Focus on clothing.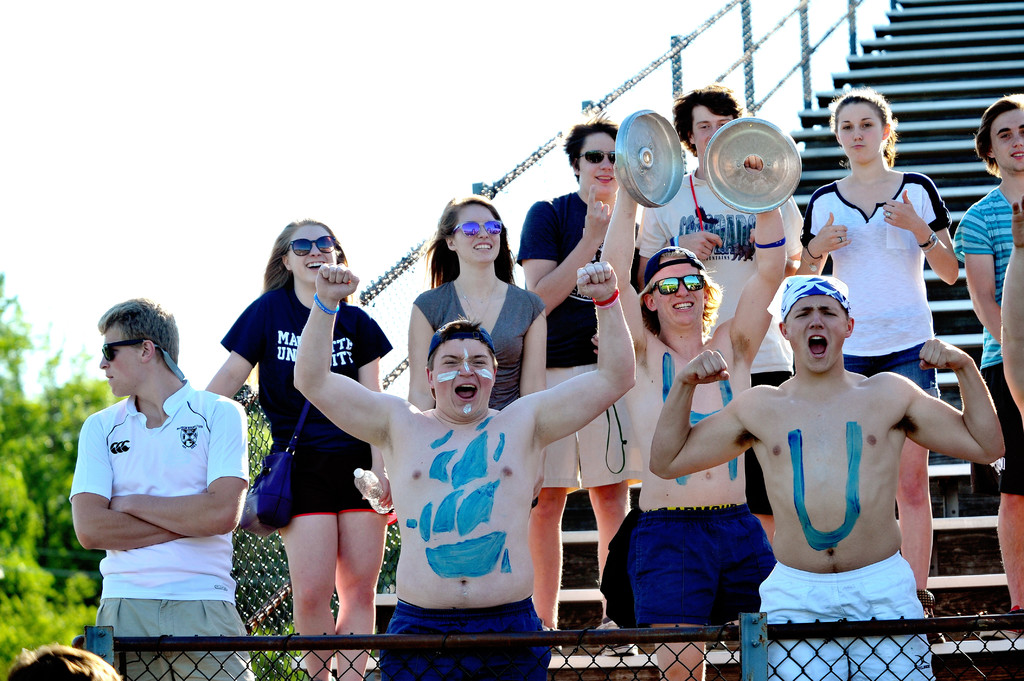
Focused at x1=515, y1=188, x2=641, y2=495.
